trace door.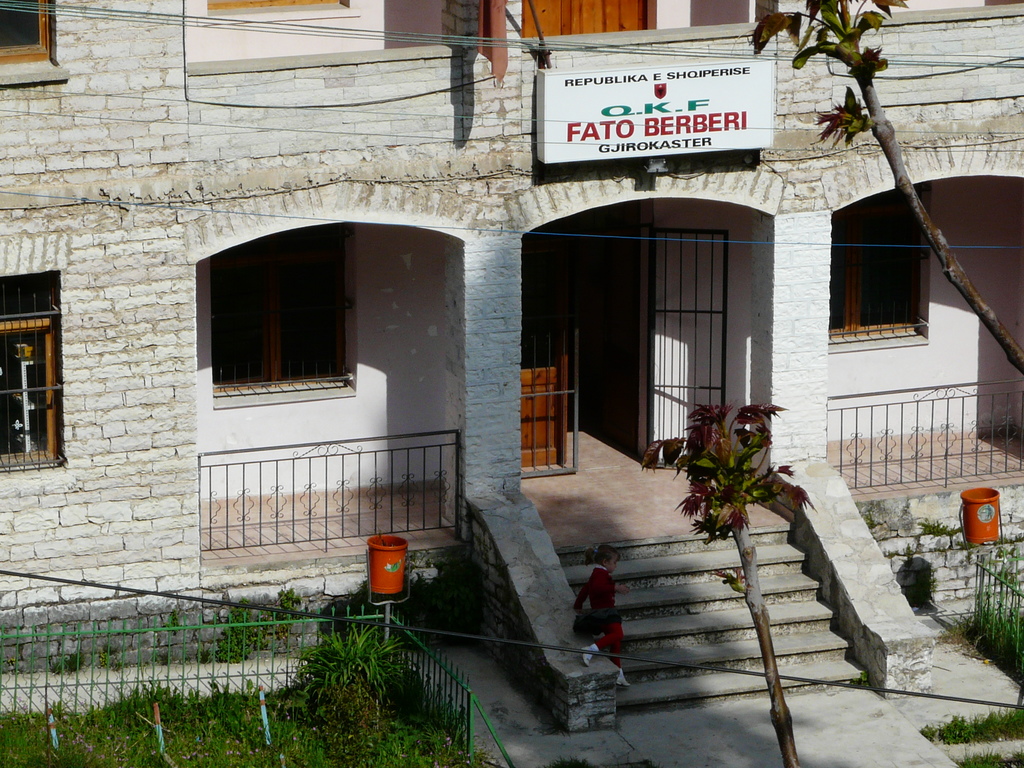
Traced to locate(514, 241, 578, 481).
